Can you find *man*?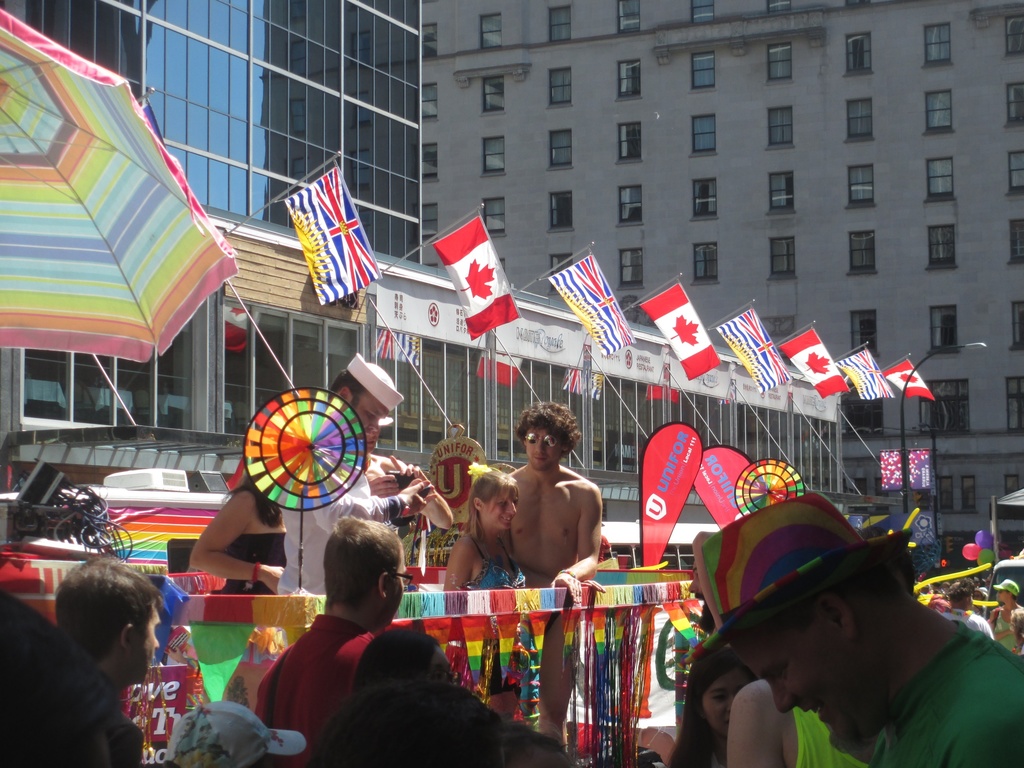
Yes, bounding box: <box>492,403,601,758</box>.
